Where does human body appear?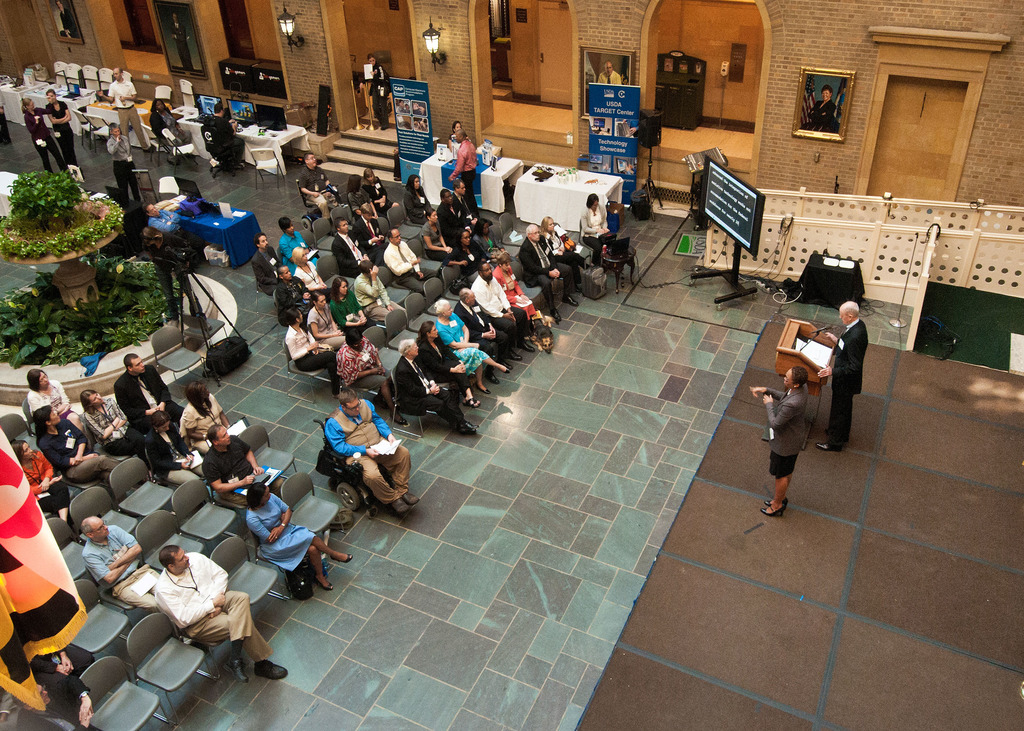
Appears at crop(255, 231, 289, 298).
